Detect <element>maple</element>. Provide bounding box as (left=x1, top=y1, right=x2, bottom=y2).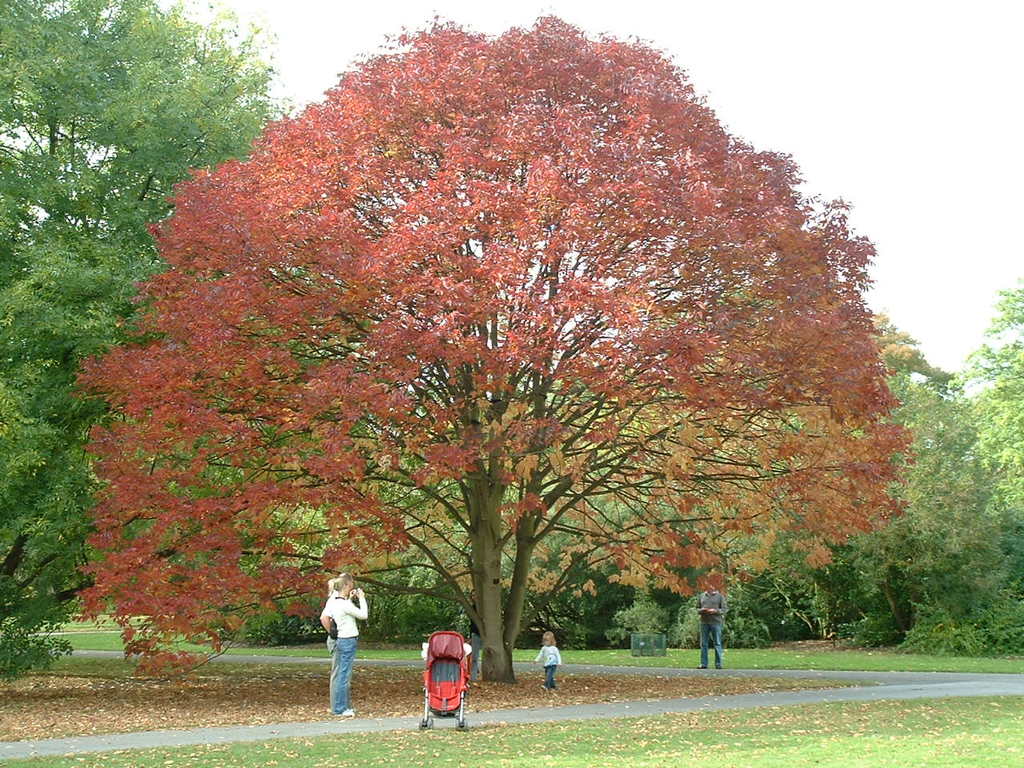
(left=1, top=0, right=1023, bottom=688).
